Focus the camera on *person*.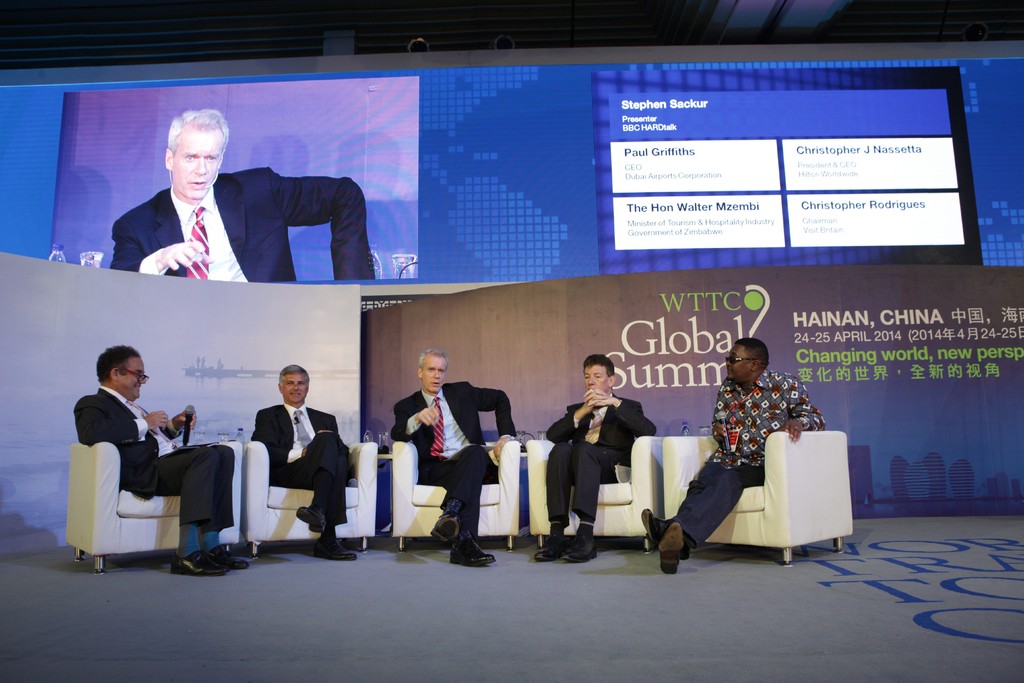
Focus region: [x1=250, y1=361, x2=362, y2=559].
